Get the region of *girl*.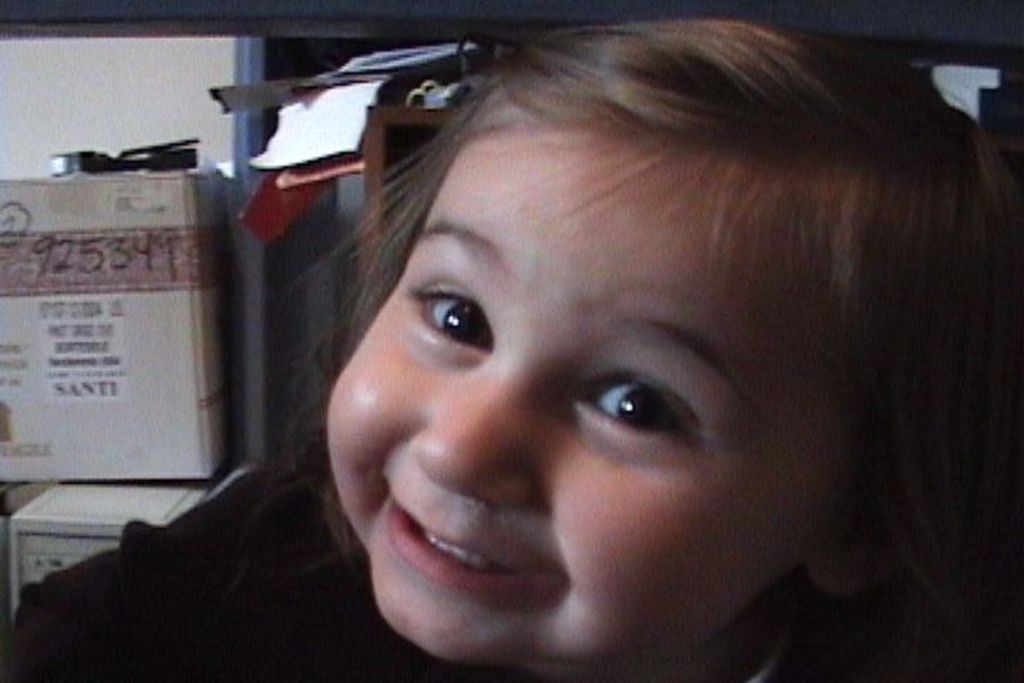
[left=3, top=16, right=1023, bottom=682].
